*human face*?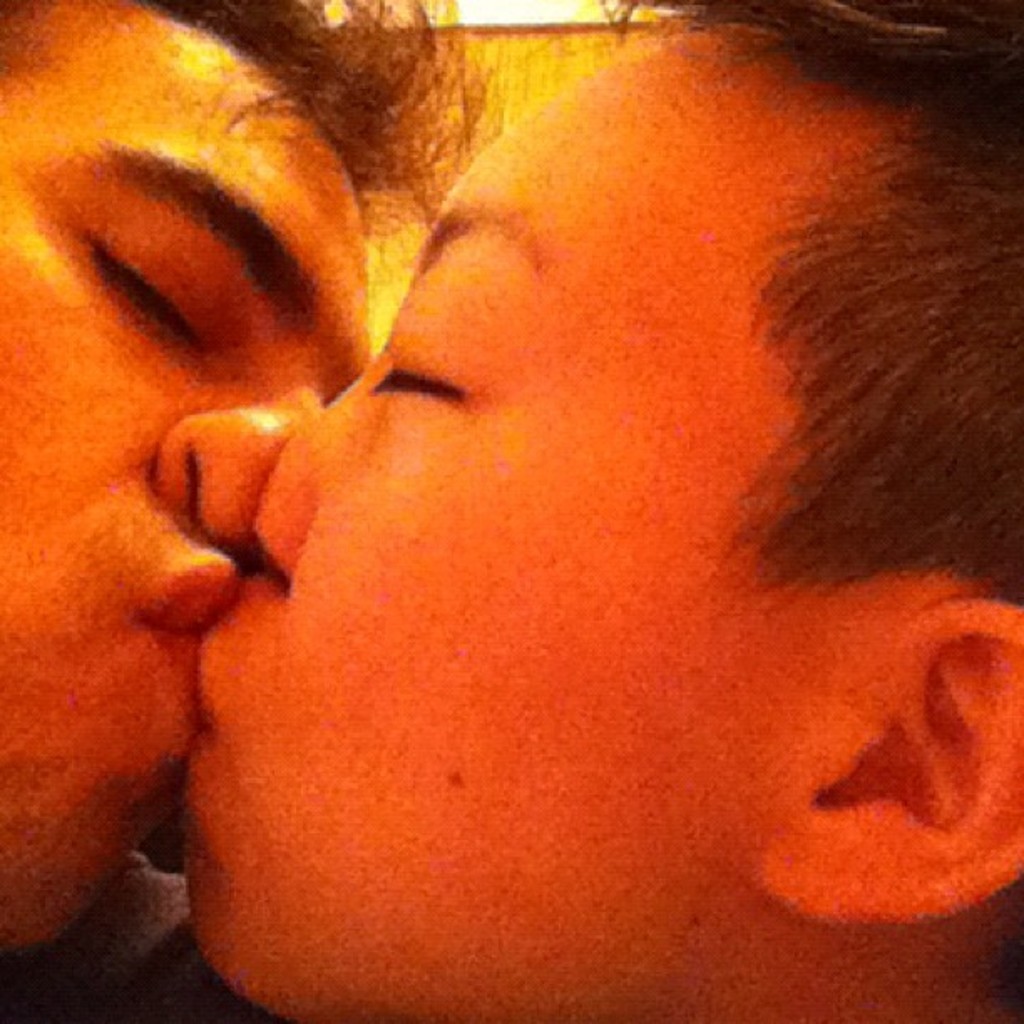
<bbox>0, 5, 376, 949</bbox>
